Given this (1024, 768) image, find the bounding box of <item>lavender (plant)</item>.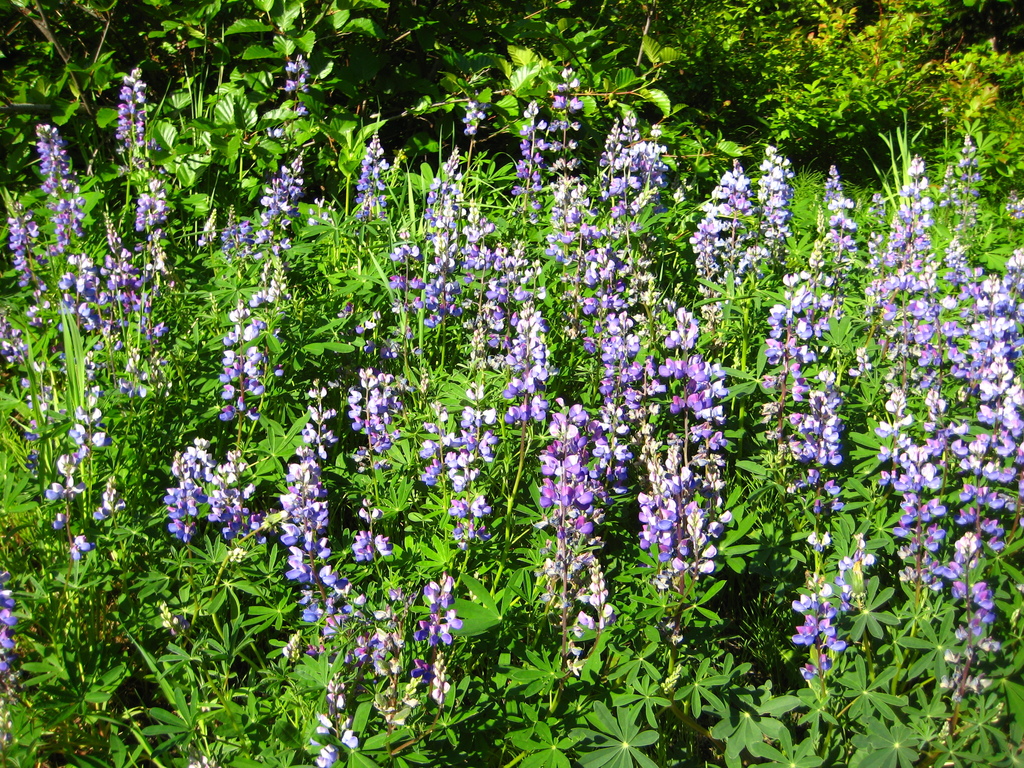
{"left": 282, "top": 56, "right": 310, "bottom": 100}.
